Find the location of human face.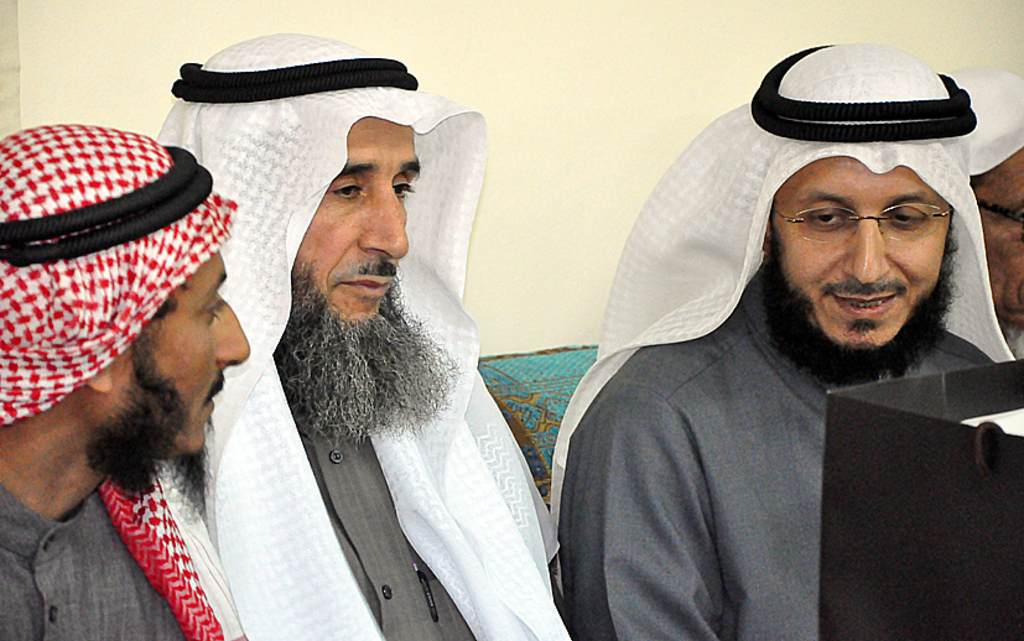
Location: x1=764 y1=165 x2=963 y2=369.
